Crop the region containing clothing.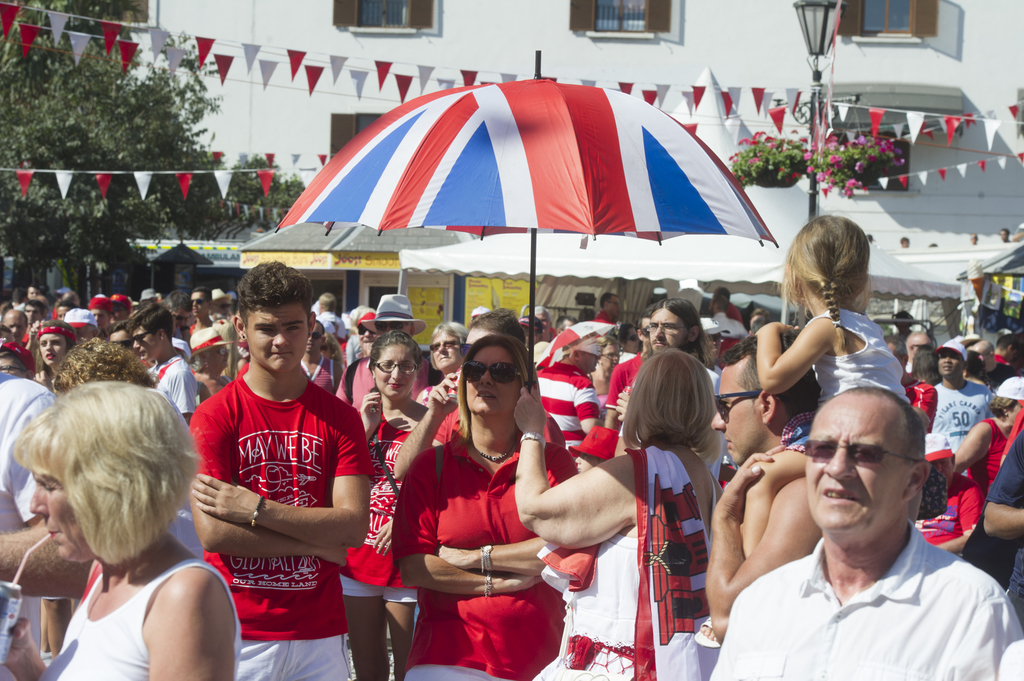
Crop region: (x1=38, y1=556, x2=241, y2=680).
